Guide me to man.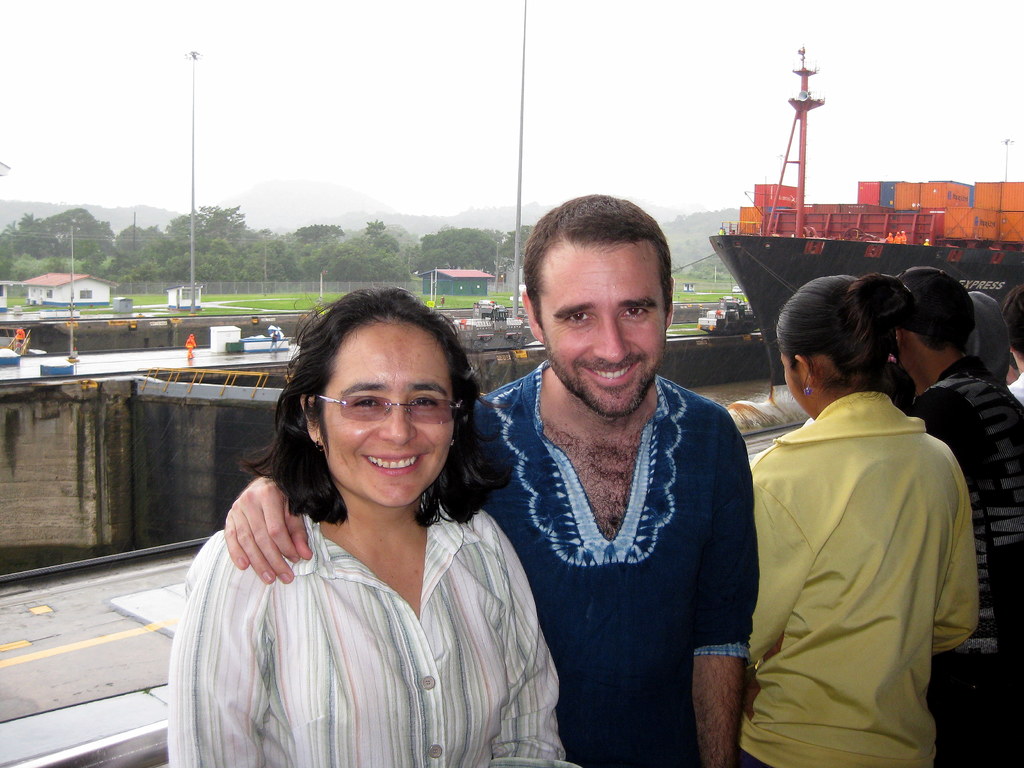
Guidance: rect(227, 194, 760, 767).
